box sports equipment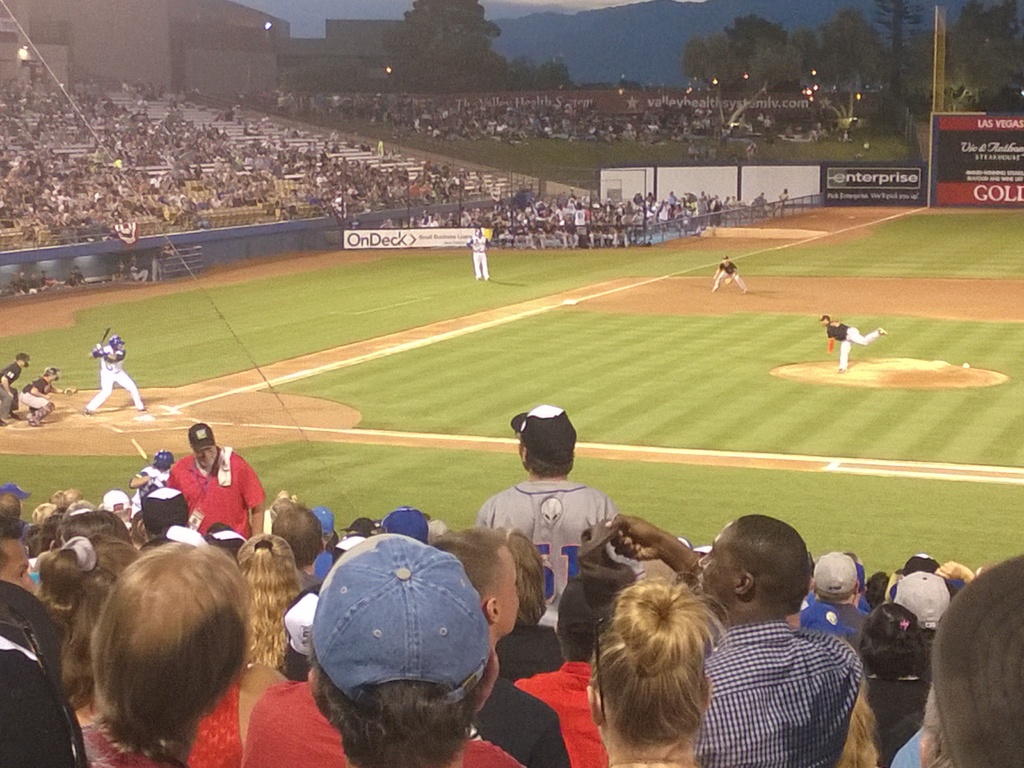
locate(96, 328, 112, 356)
